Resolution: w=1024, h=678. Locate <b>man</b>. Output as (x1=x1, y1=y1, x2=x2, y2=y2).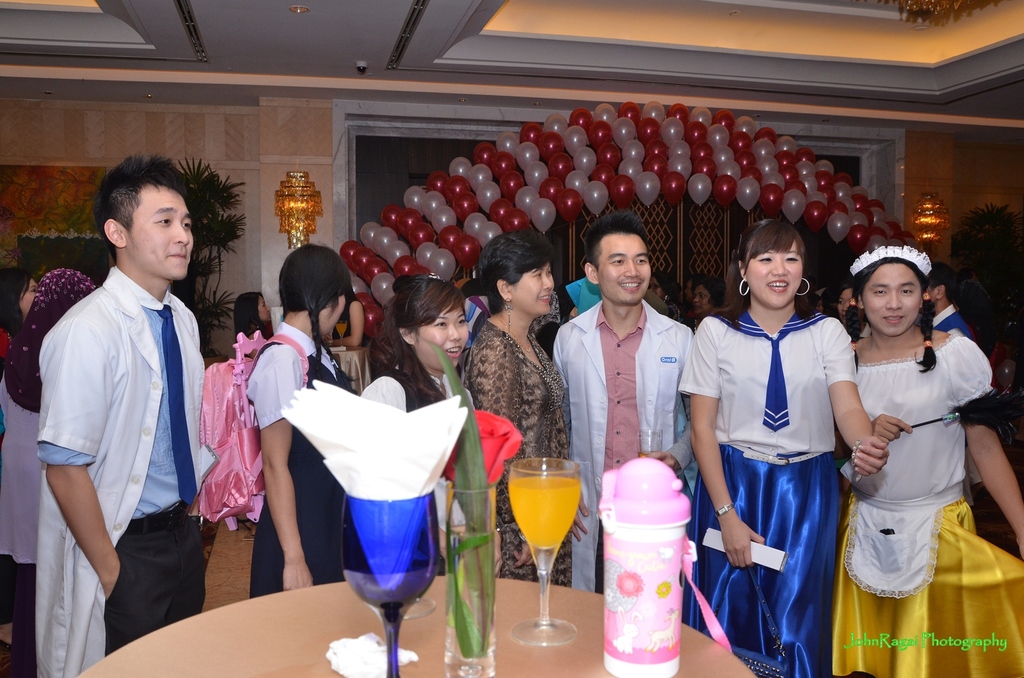
(x1=21, y1=118, x2=220, y2=677).
